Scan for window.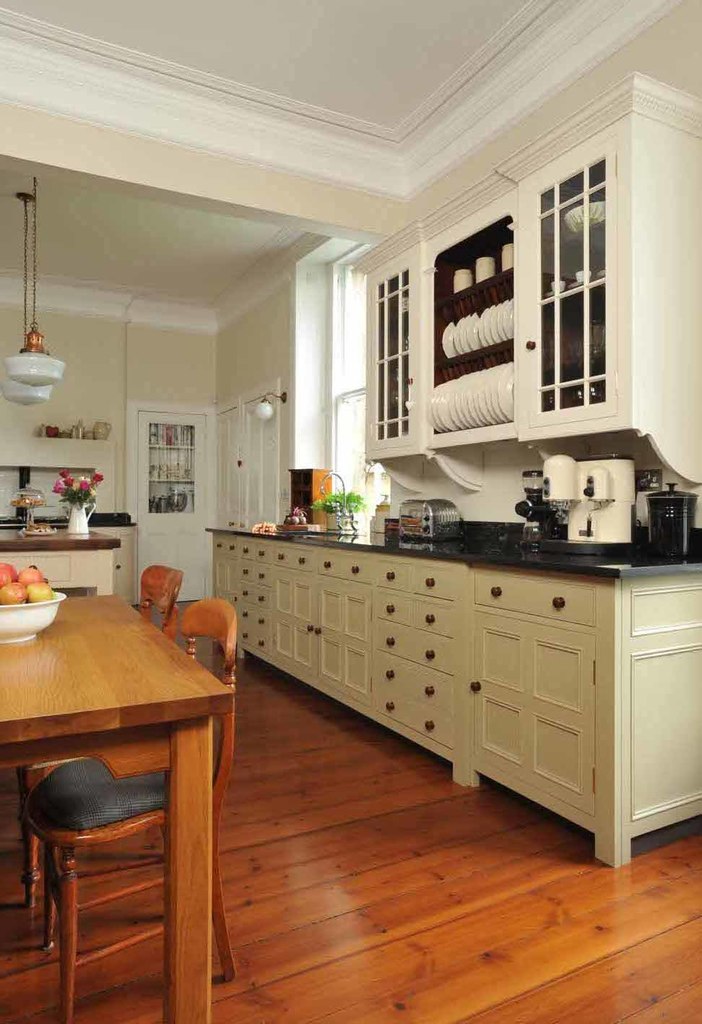
Scan result: [x1=529, y1=114, x2=639, y2=442].
